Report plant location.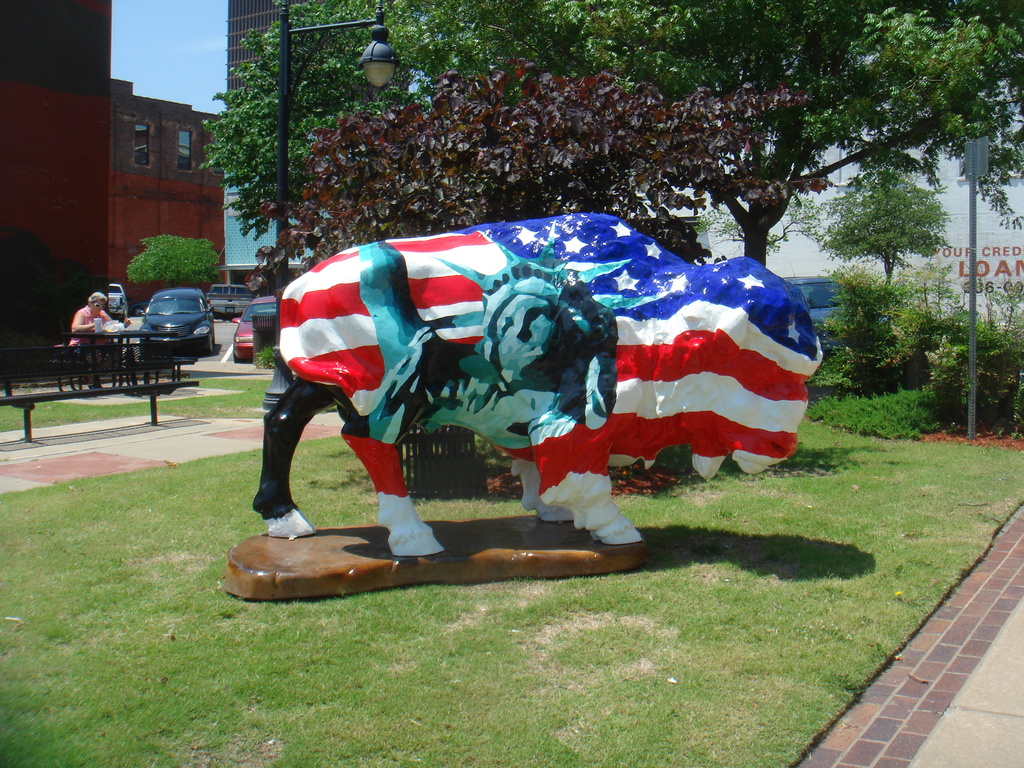
Report: <bbox>788, 373, 943, 460</bbox>.
